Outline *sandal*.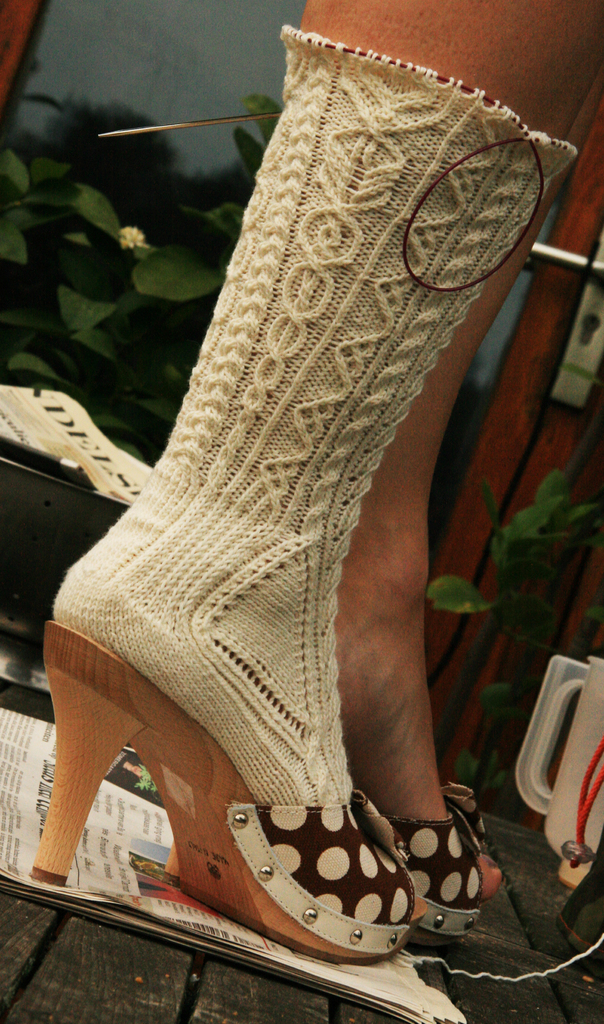
Outline: x1=32 y1=28 x2=420 y2=913.
